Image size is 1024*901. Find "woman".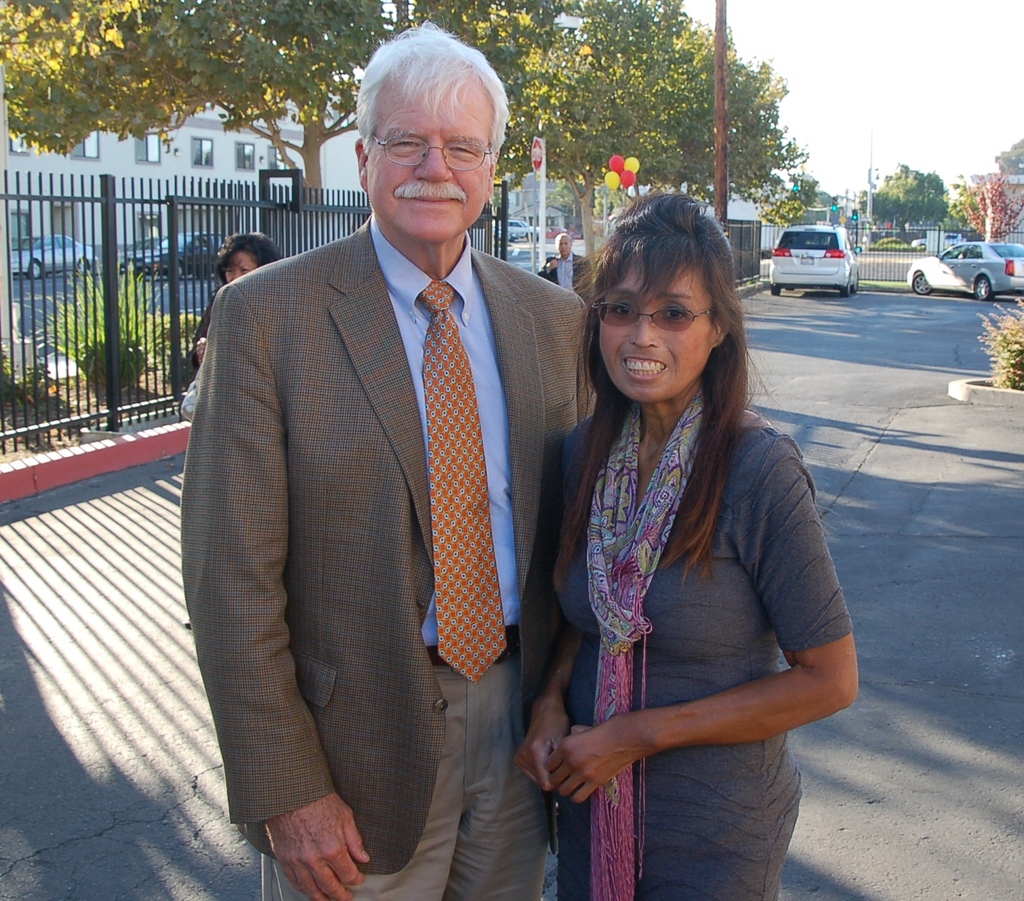
Rect(513, 189, 857, 900).
